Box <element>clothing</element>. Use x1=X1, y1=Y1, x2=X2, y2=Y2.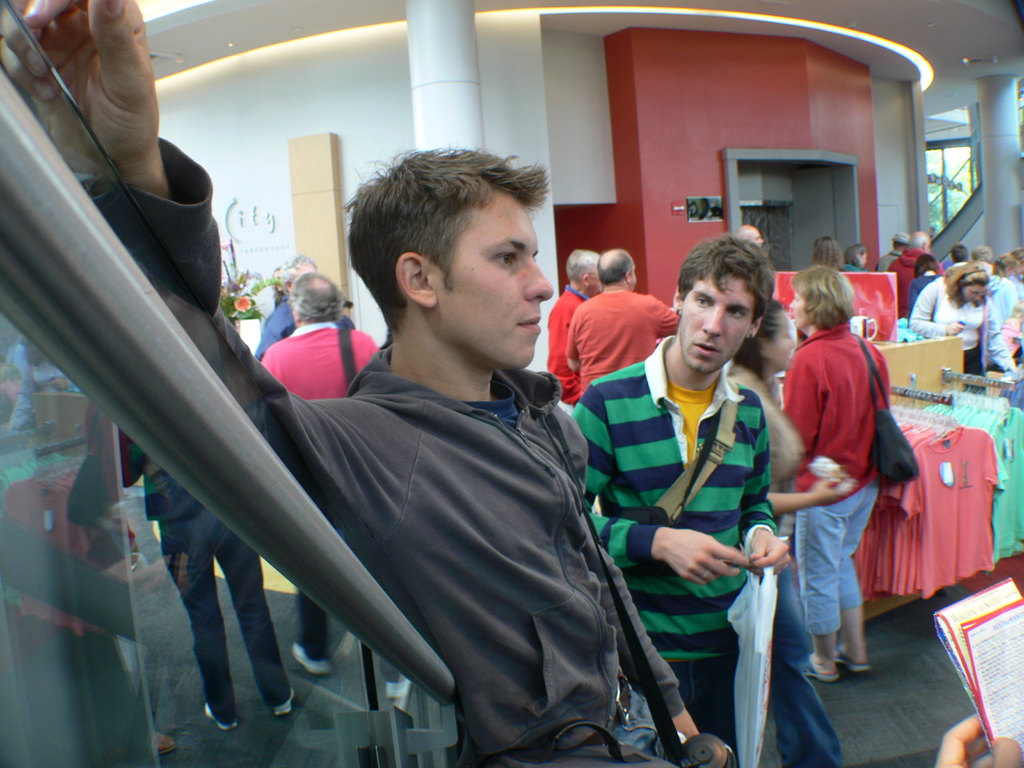
x1=122, y1=437, x2=294, y2=728.
